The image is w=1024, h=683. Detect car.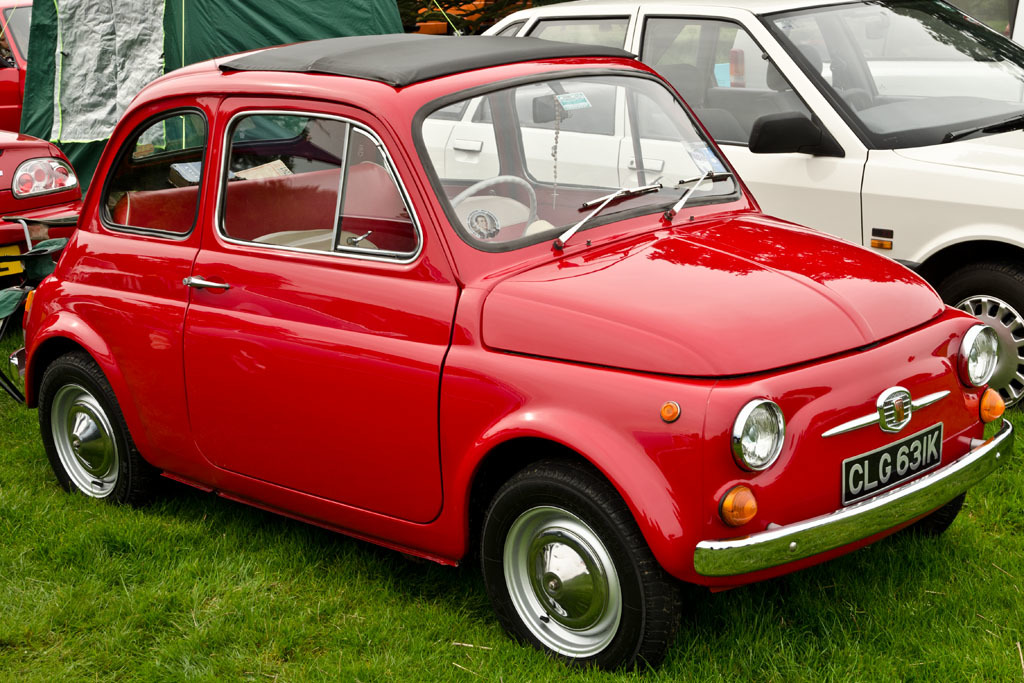
Detection: [left=0, top=123, right=83, bottom=306].
